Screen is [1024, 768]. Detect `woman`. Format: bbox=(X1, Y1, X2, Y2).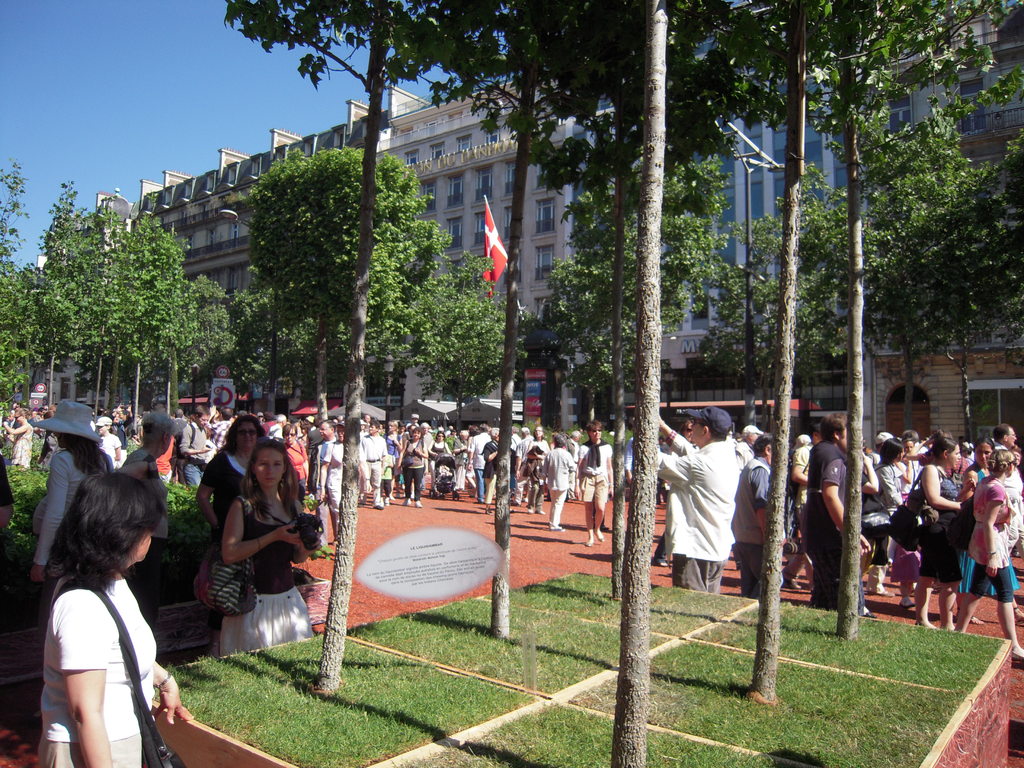
bbox=(452, 428, 470, 499).
